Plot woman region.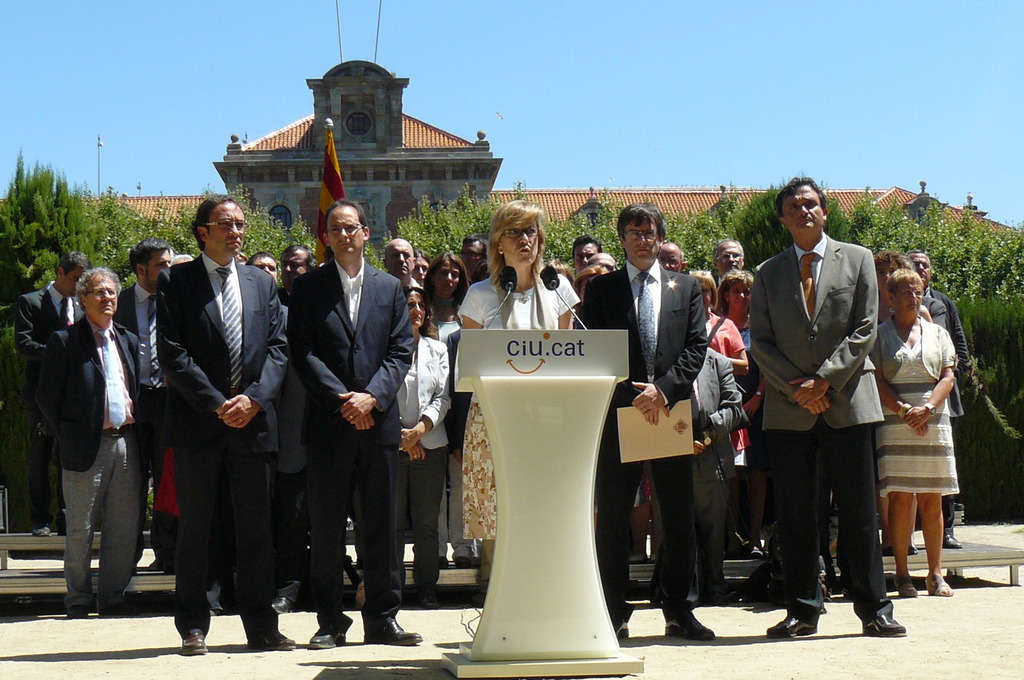
Plotted at (578, 265, 608, 304).
